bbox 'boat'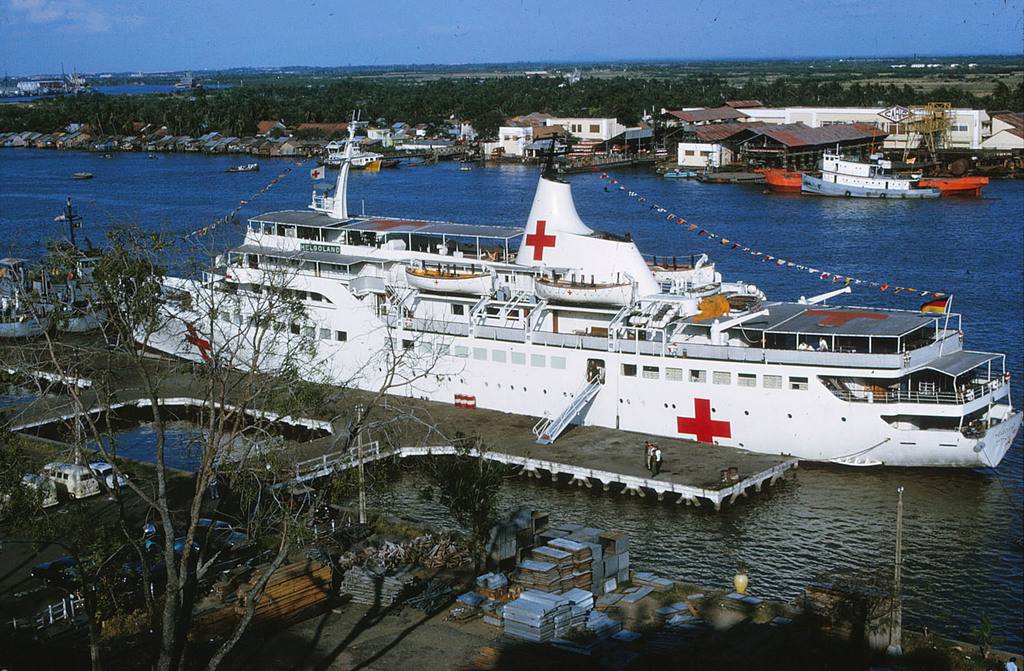
region(695, 159, 761, 184)
